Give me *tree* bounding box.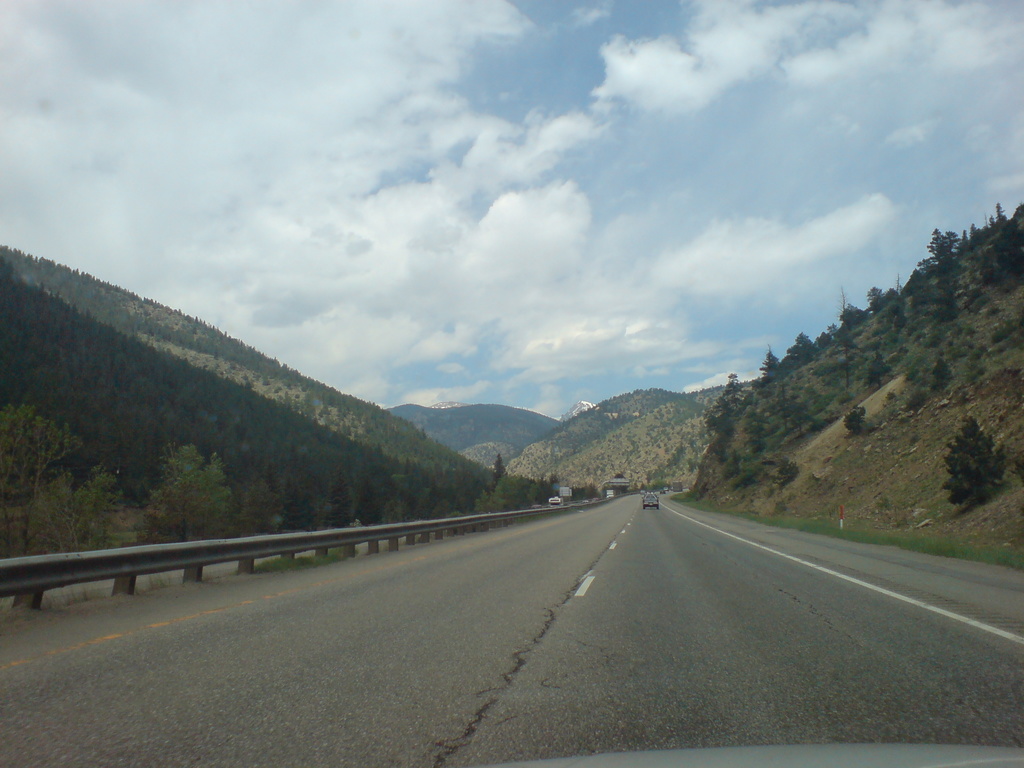
[x1=759, y1=352, x2=781, y2=383].
